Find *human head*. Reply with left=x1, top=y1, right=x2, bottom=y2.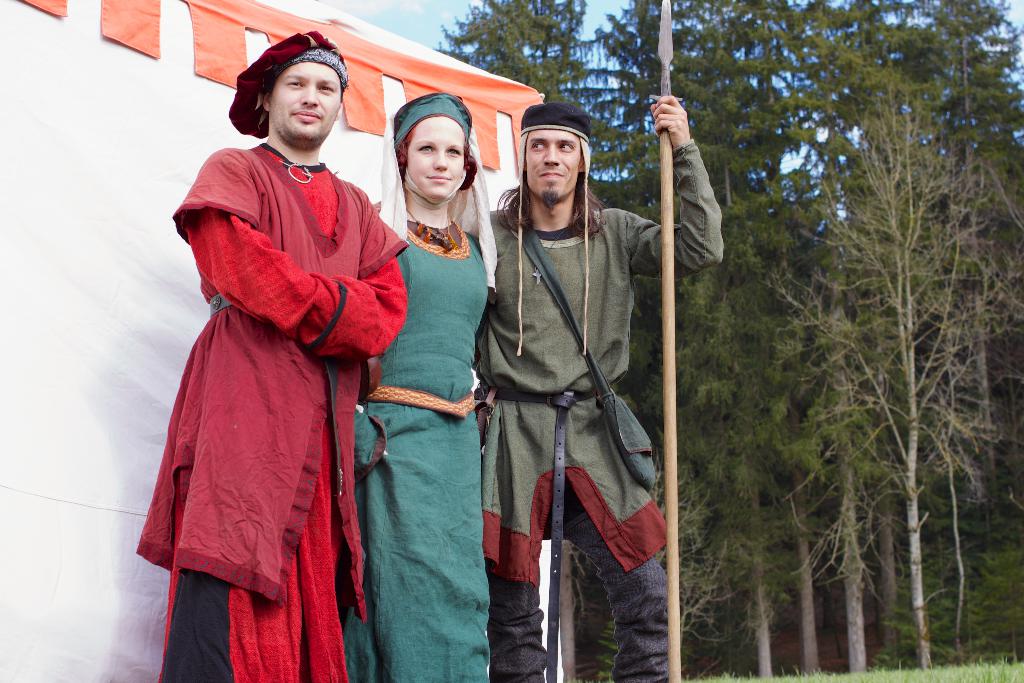
left=525, top=102, right=595, bottom=203.
